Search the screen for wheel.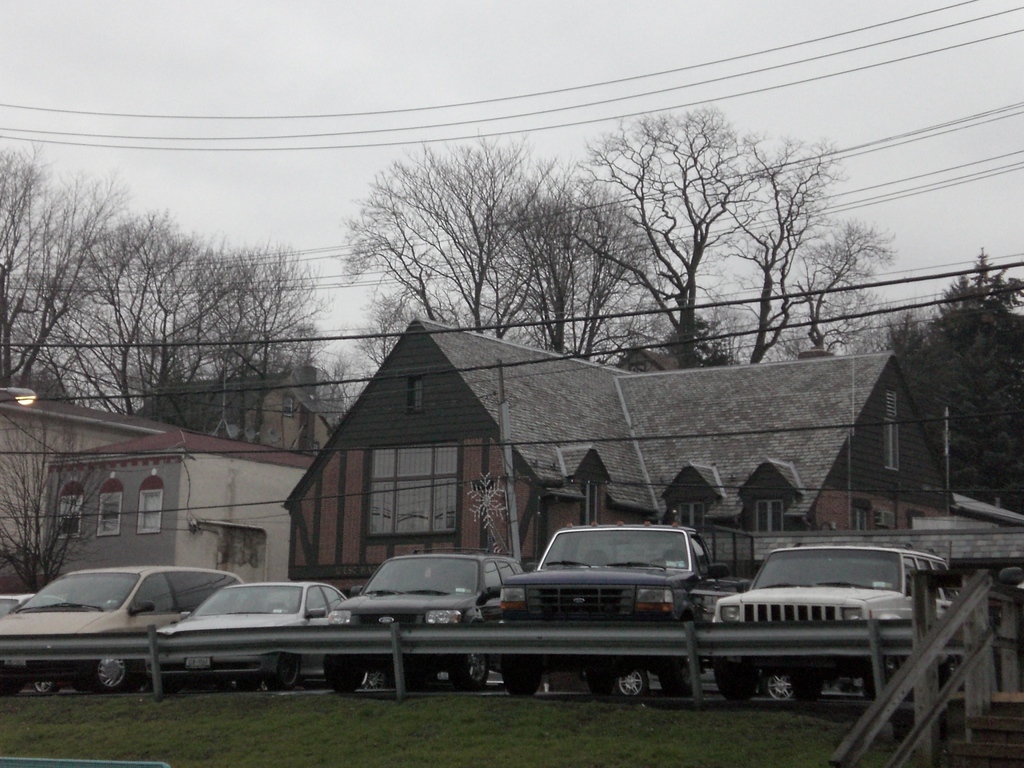
Found at [left=585, top=669, right=622, bottom=698].
